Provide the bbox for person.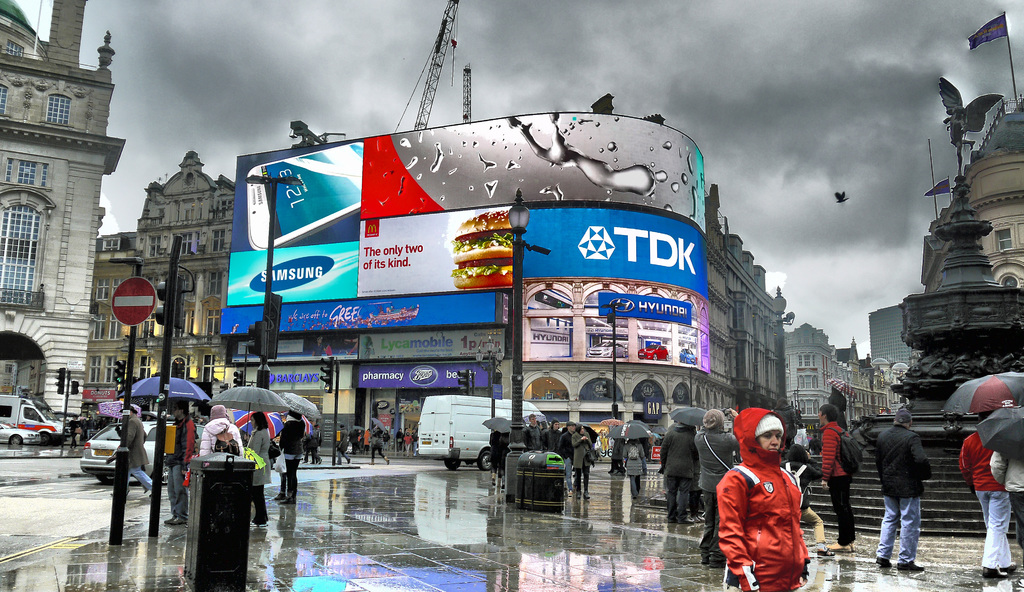
box=[653, 416, 694, 528].
